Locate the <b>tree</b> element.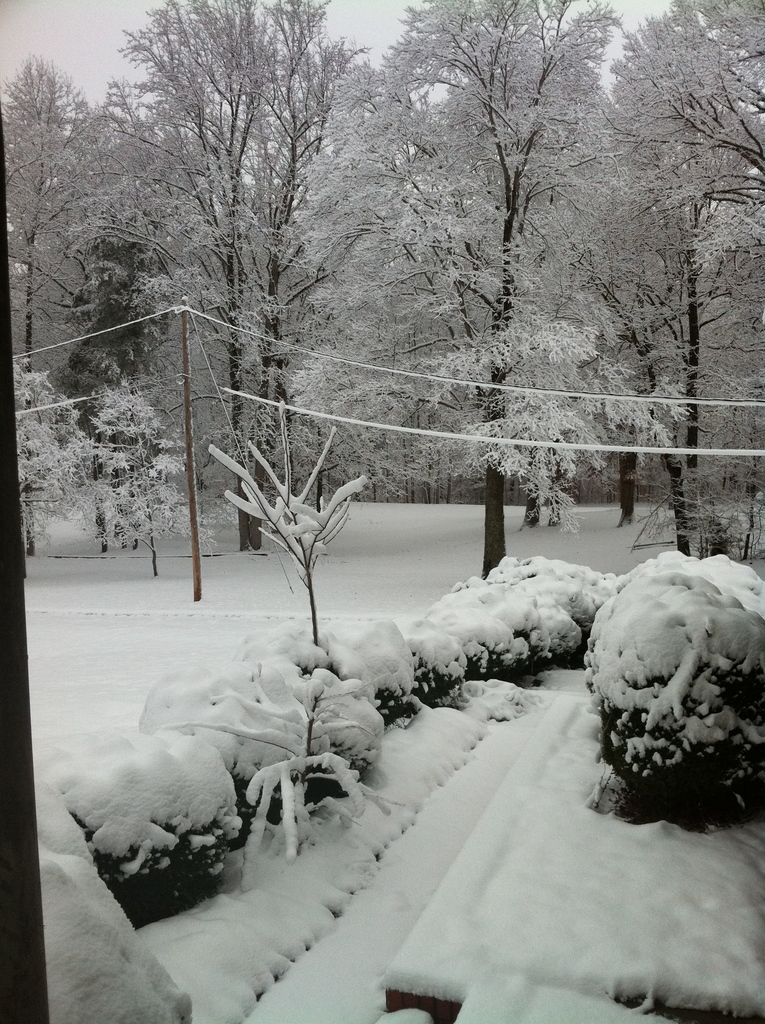
Element bbox: {"left": 86, "top": 0, "right": 368, "bottom": 554}.
